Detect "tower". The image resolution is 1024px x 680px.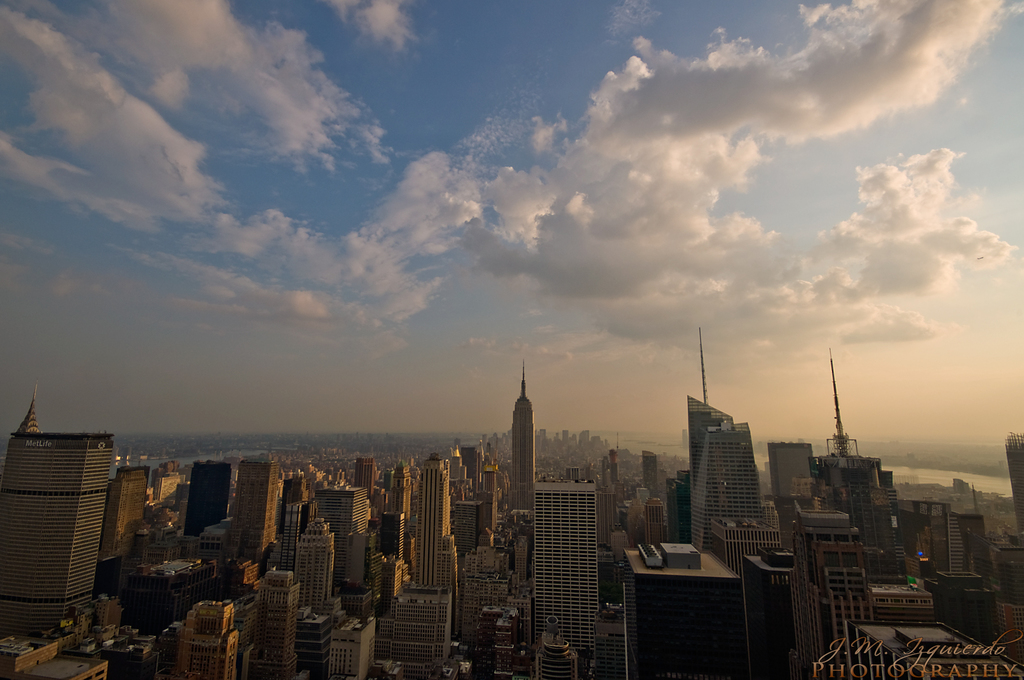
region(815, 440, 940, 610).
